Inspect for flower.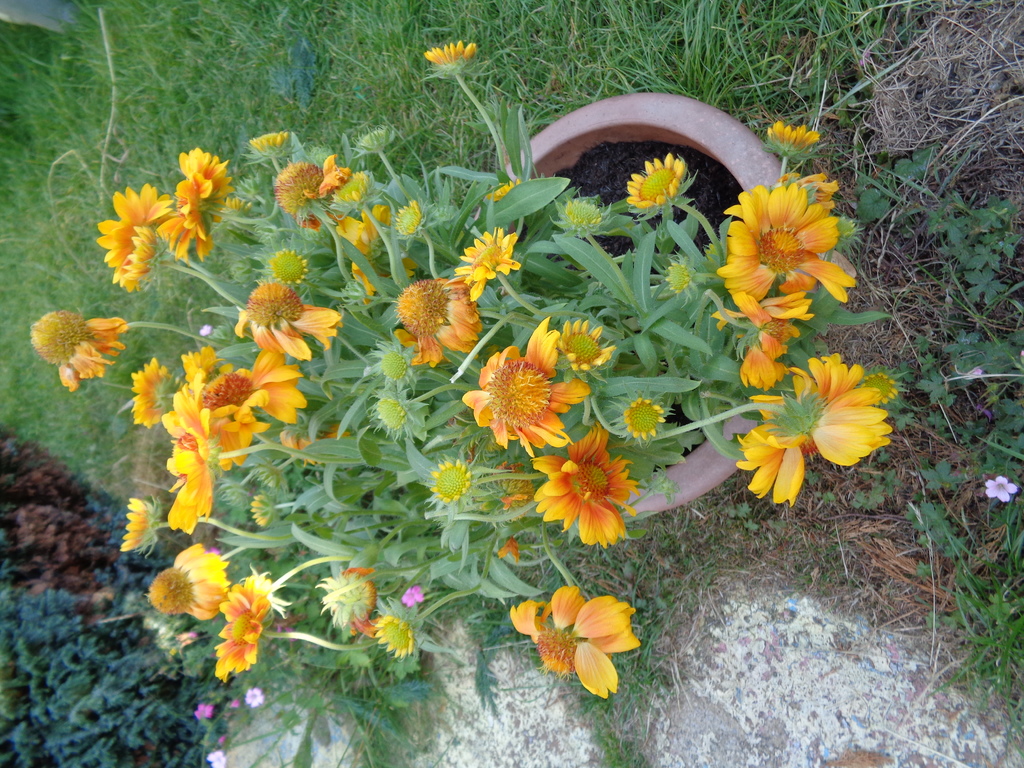
Inspection: locate(456, 225, 517, 289).
